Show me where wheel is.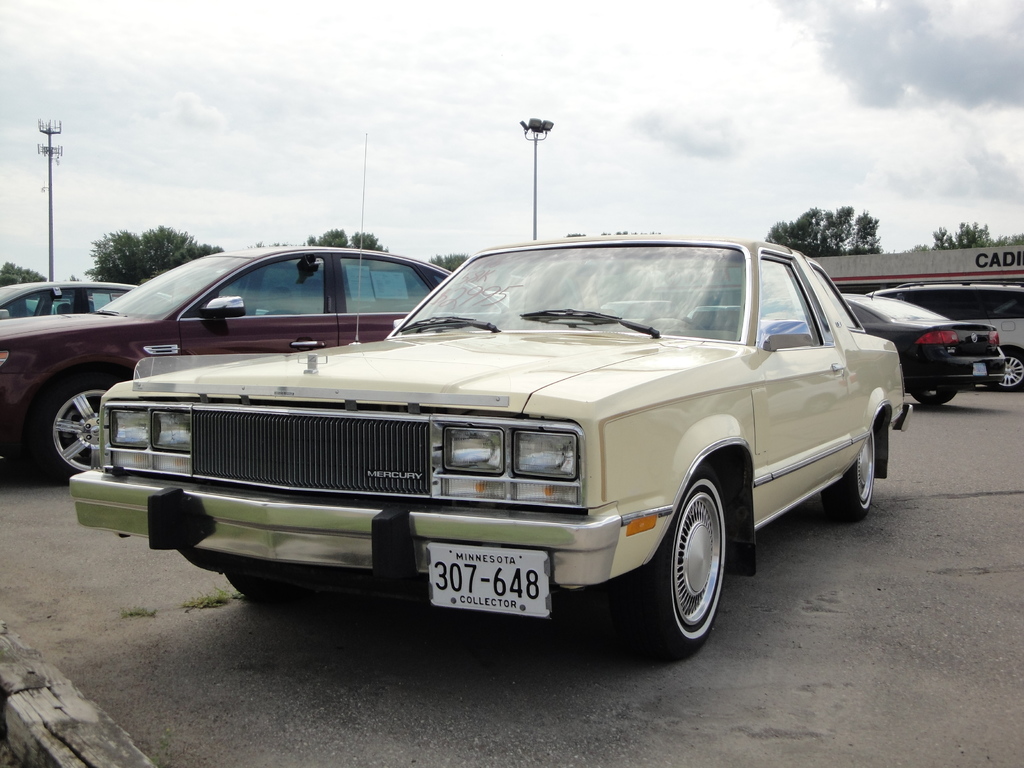
wheel is at box=[647, 479, 742, 643].
